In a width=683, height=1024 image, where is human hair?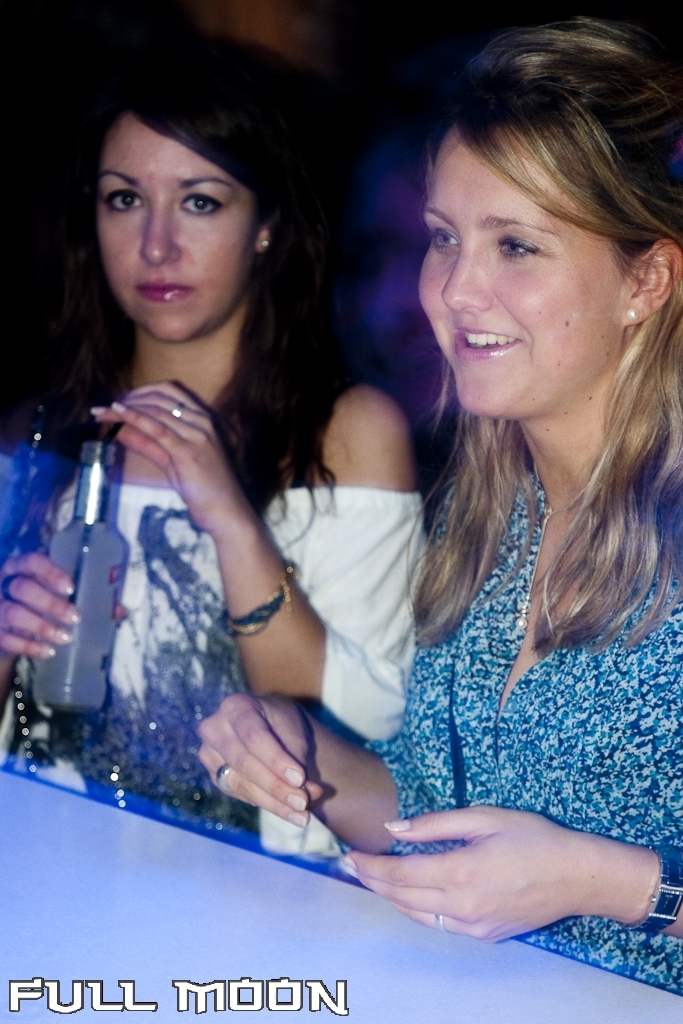
[x1=47, y1=63, x2=331, y2=398].
